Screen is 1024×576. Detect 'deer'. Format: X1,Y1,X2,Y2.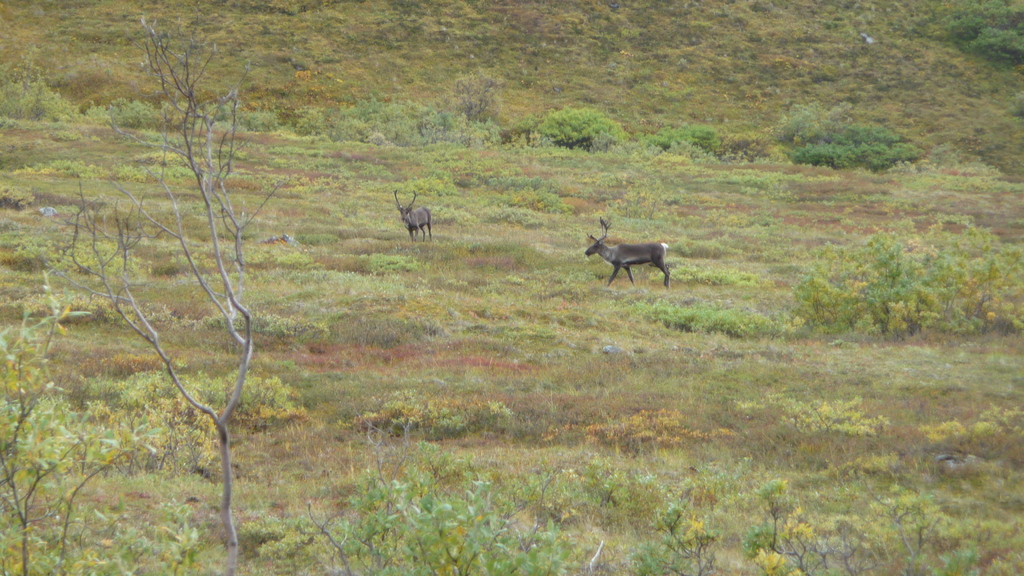
394,191,433,241.
